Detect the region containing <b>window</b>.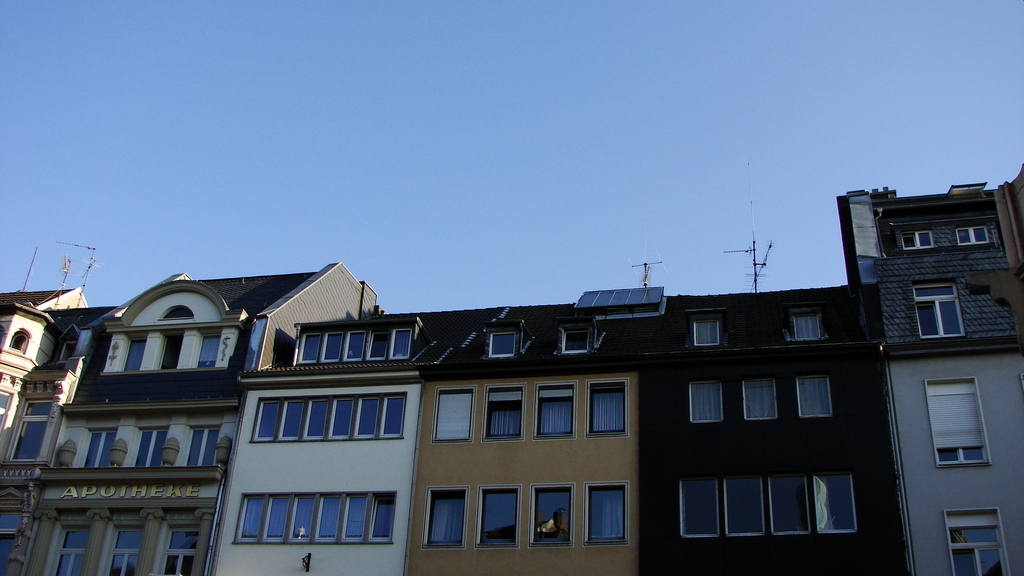
BBox(812, 463, 860, 538).
